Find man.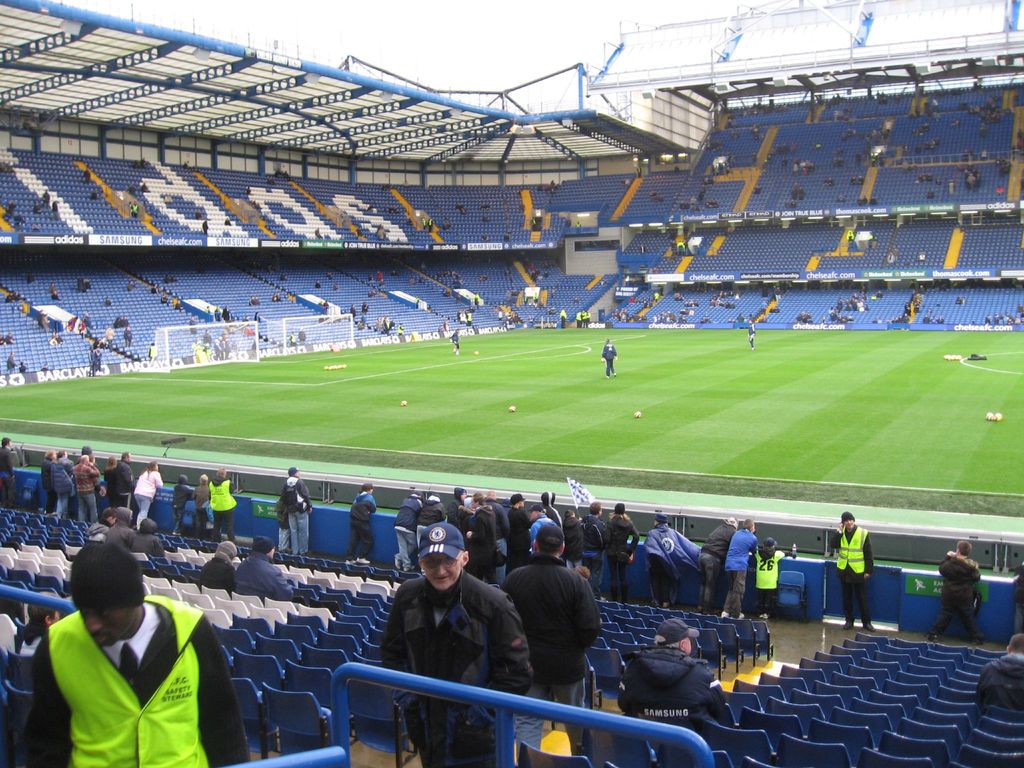
crop(70, 452, 102, 524).
